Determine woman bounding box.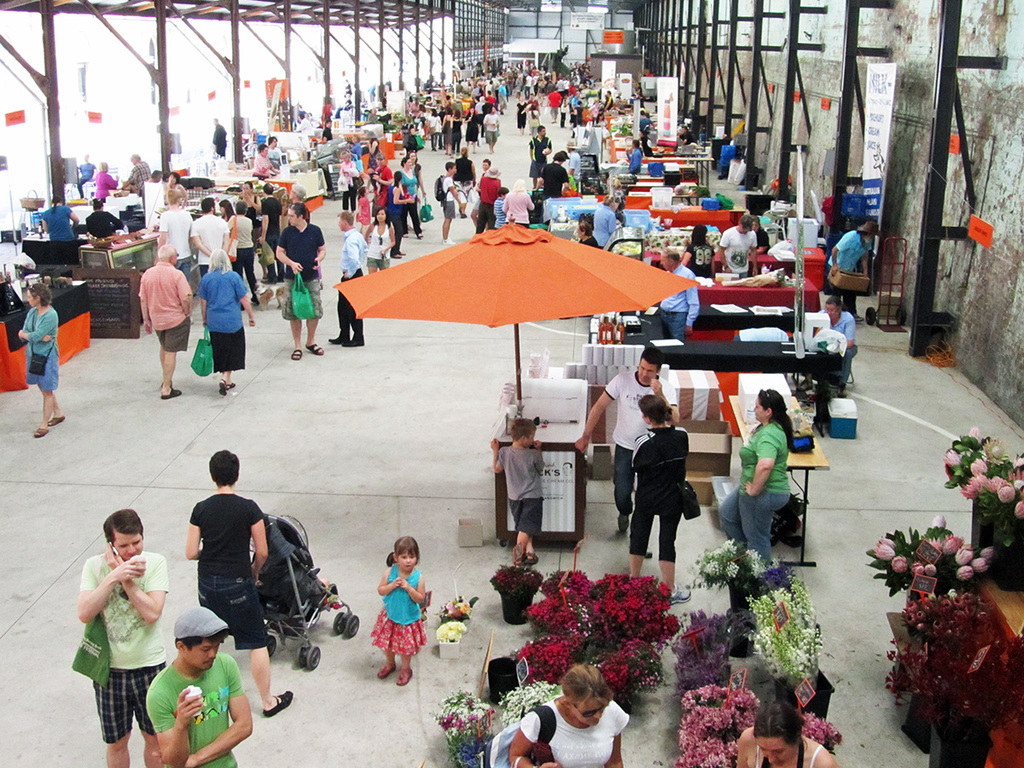
Determined: left=253, top=143, right=277, bottom=180.
